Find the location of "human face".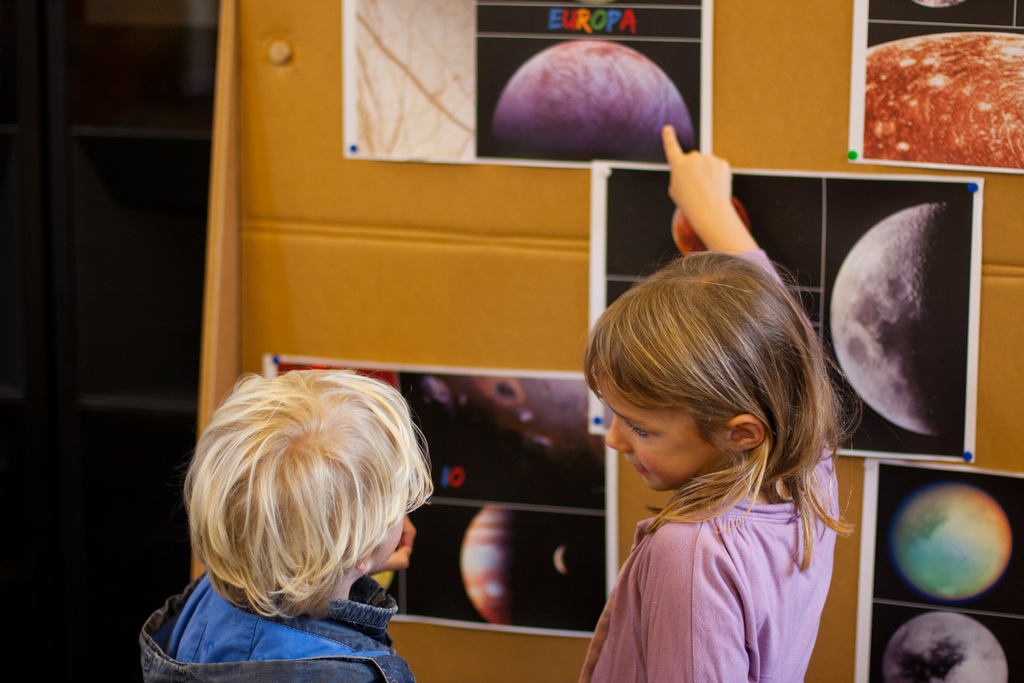
Location: BBox(598, 363, 726, 488).
